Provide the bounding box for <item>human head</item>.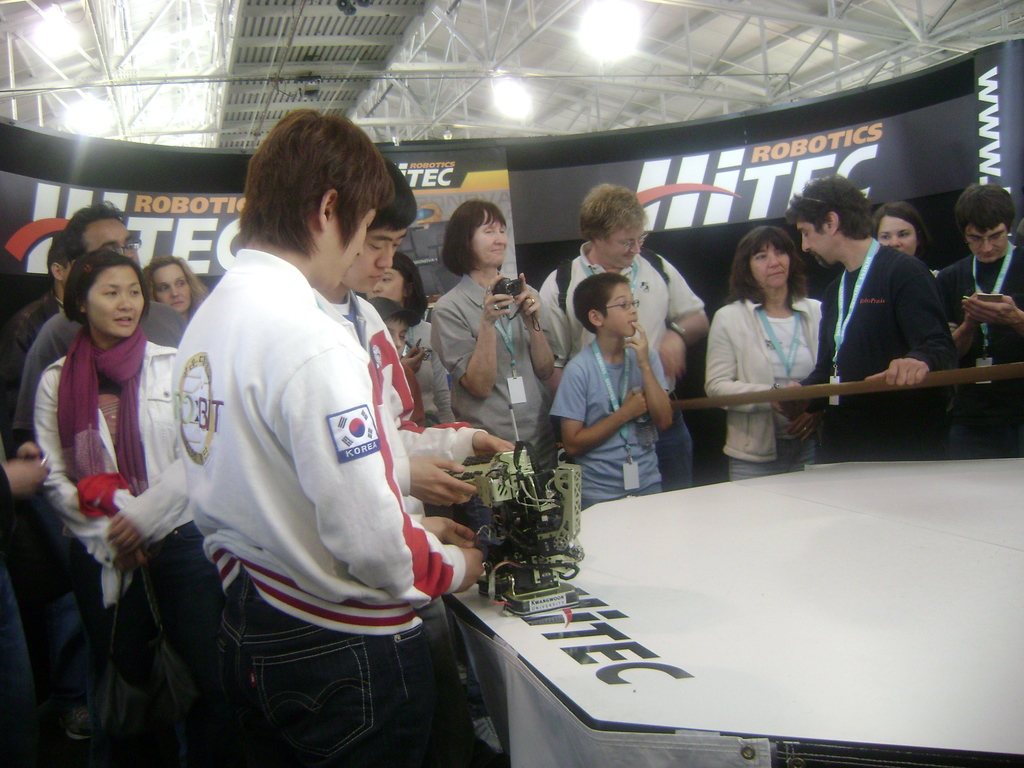
(783,173,874,267).
